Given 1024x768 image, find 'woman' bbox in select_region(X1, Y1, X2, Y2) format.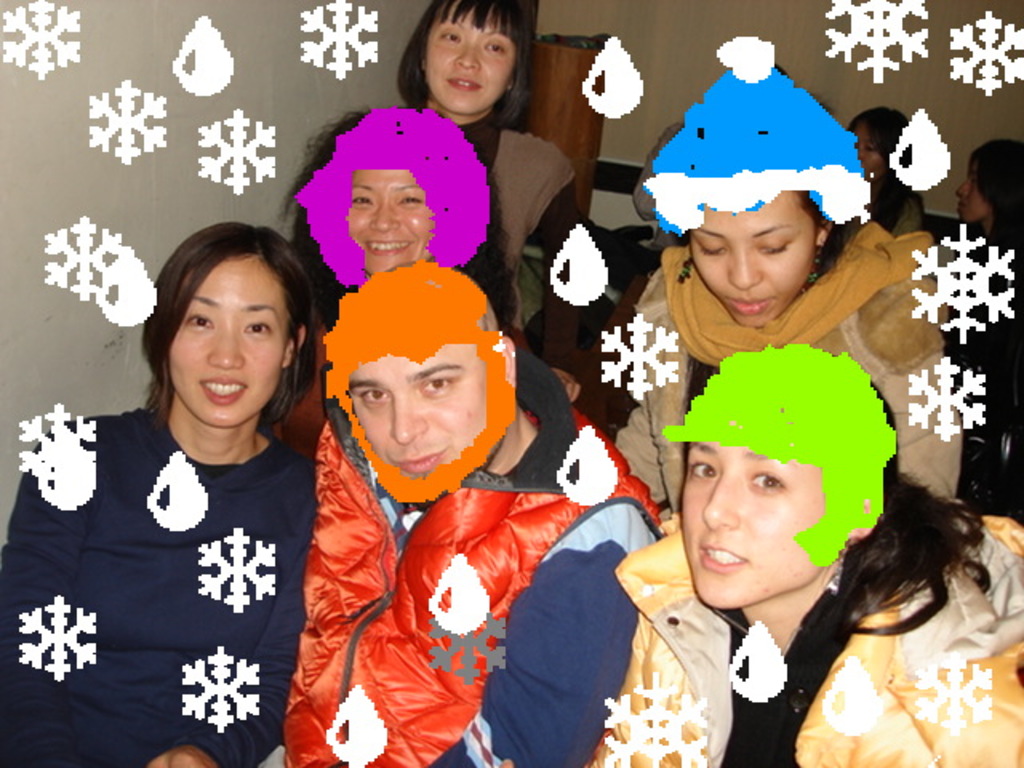
select_region(637, 42, 973, 528).
